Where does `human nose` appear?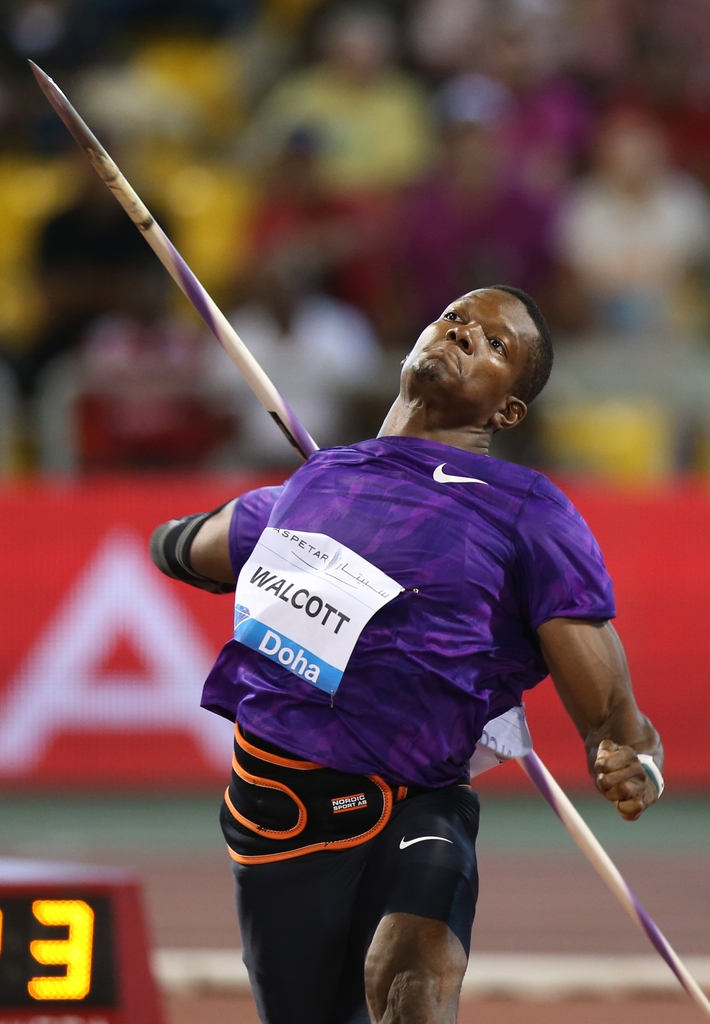
Appears at {"x1": 449, "y1": 323, "x2": 480, "y2": 354}.
